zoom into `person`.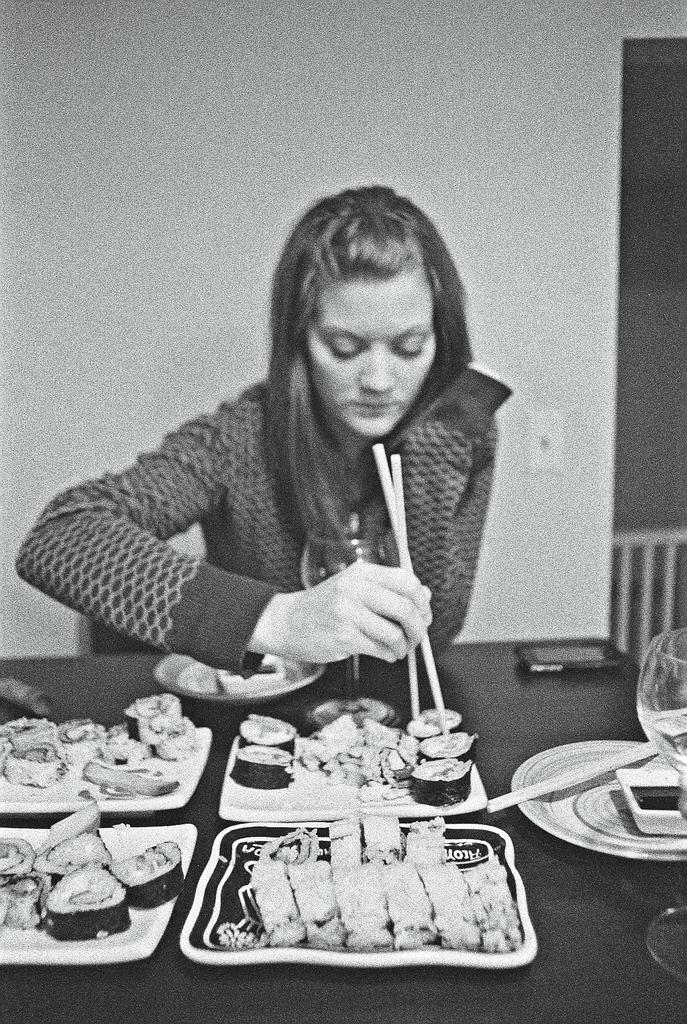
Zoom target: bbox=[15, 186, 511, 680].
